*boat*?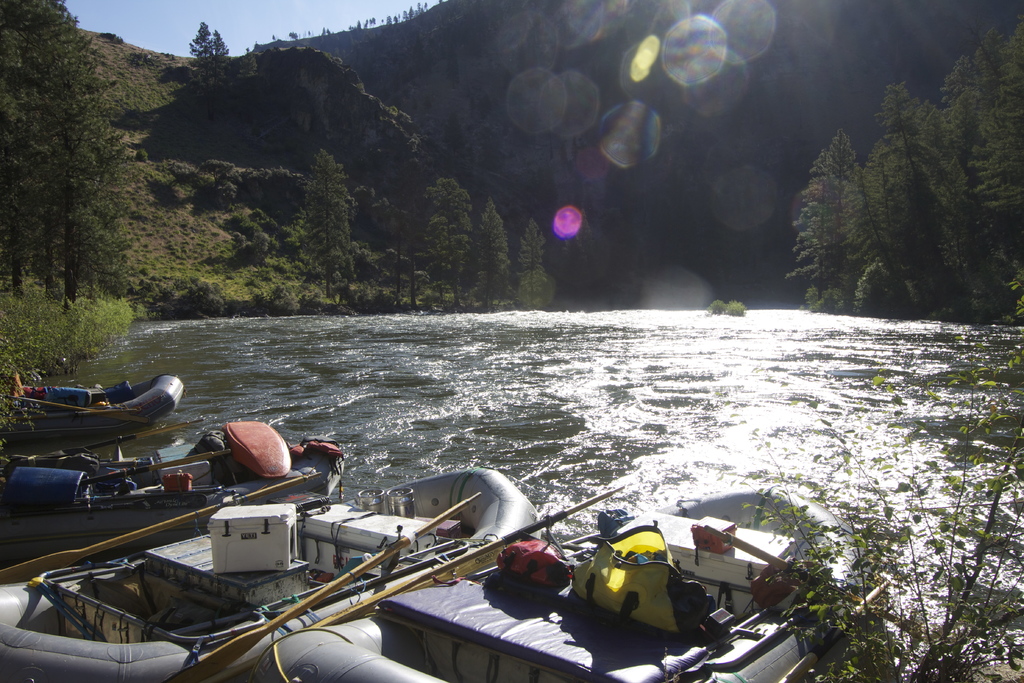
rect(0, 372, 184, 445)
